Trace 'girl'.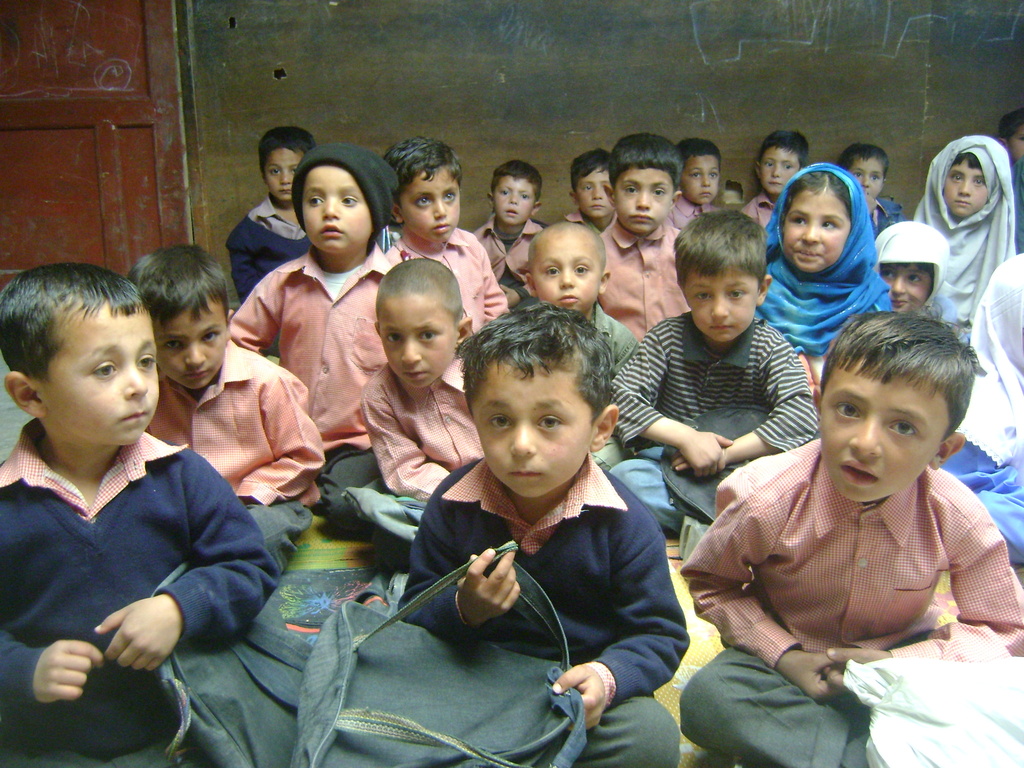
Traced to {"left": 754, "top": 157, "right": 894, "bottom": 380}.
